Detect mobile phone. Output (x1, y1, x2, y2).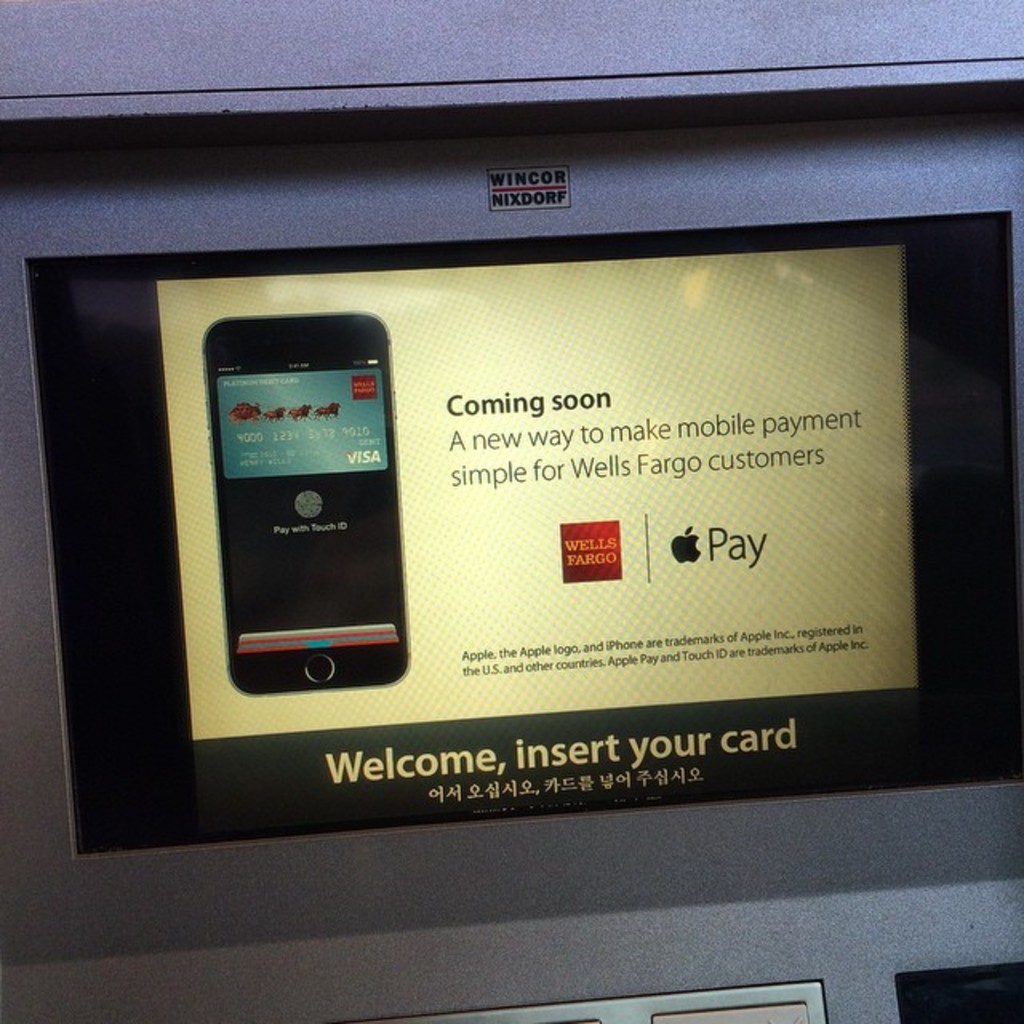
(195, 299, 440, 685).
